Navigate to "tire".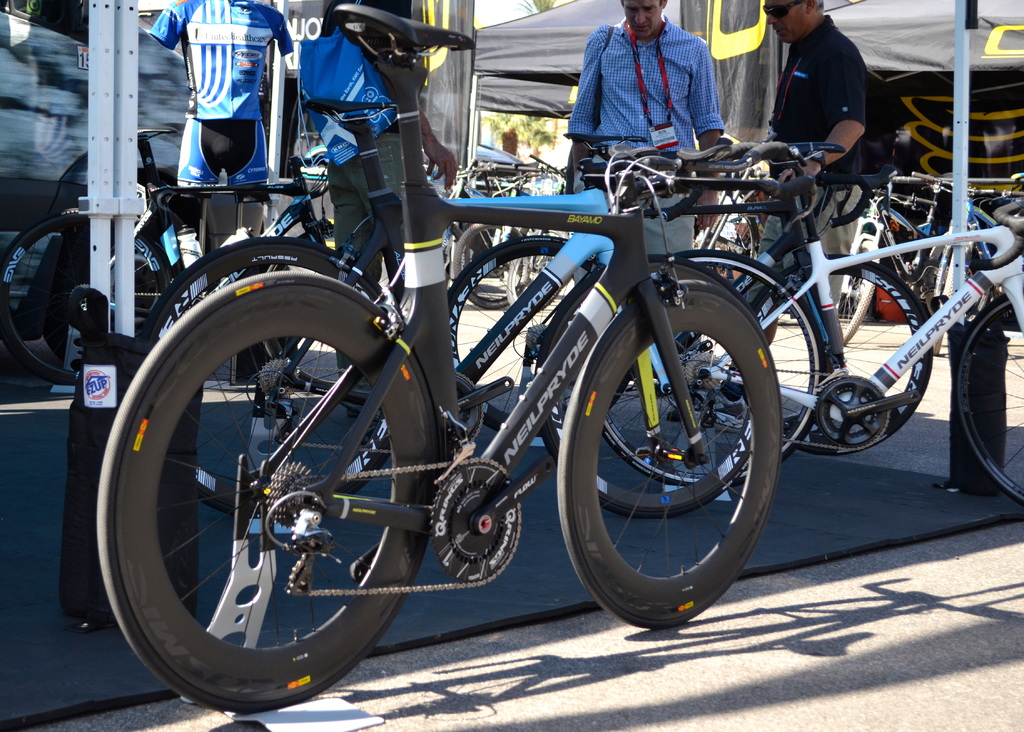
Navigation target: x1=142 y1=234 x2=393 y2=518.
